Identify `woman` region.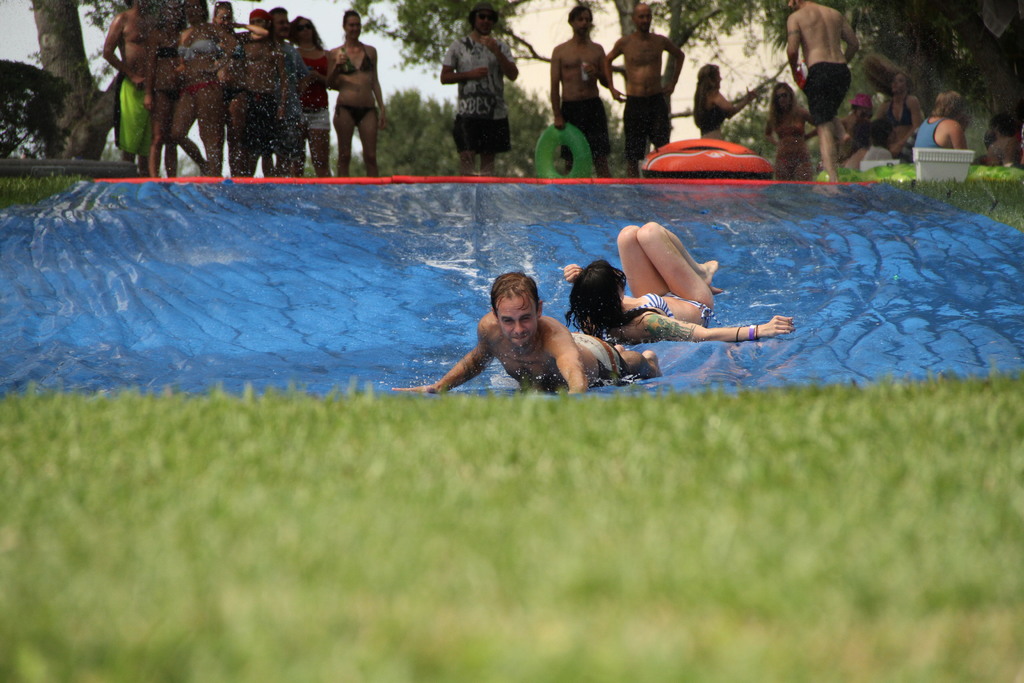
Region: region(284, 15, 337, 174).
